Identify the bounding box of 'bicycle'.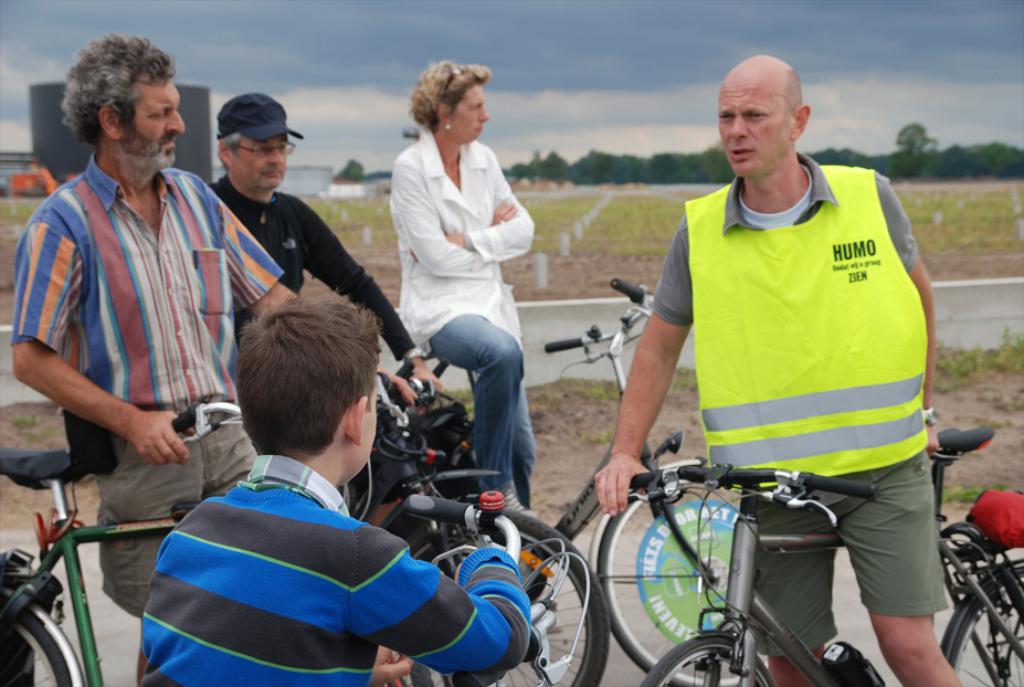
[x1=0, y1=393, x2=434, y2=686].
